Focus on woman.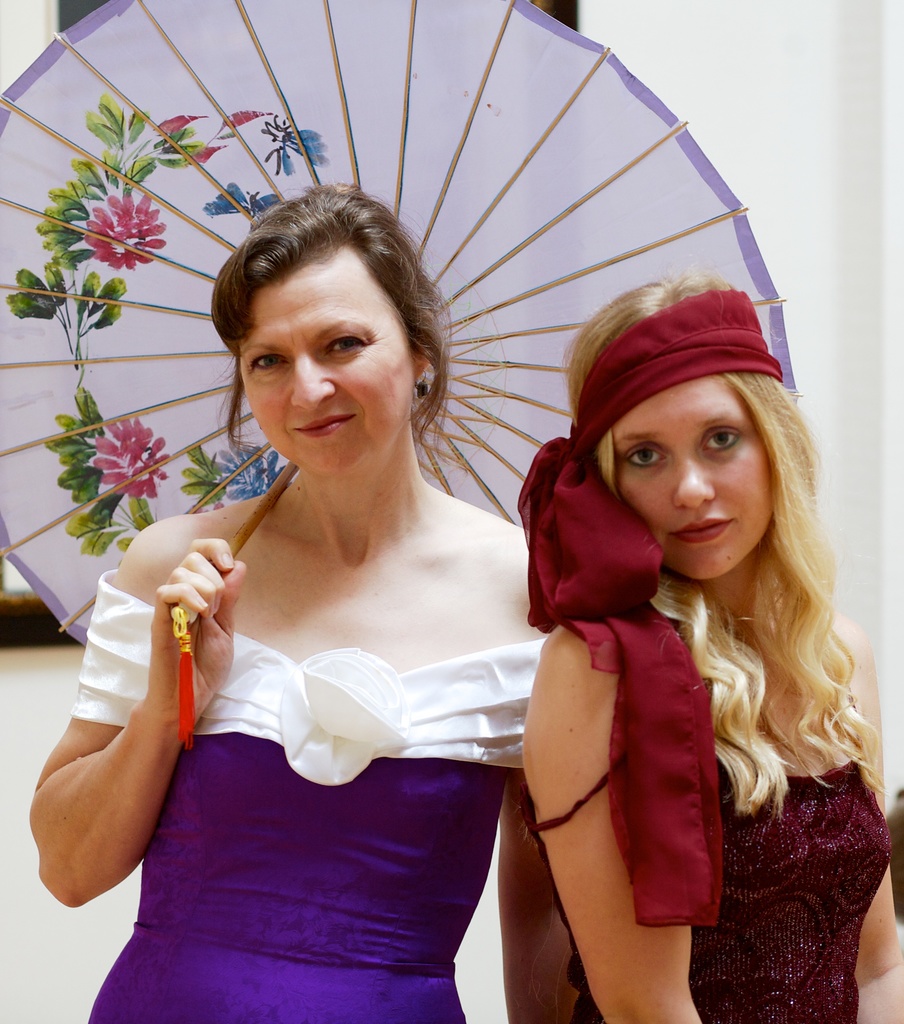
Focused at [57, 187, 579, 996].
